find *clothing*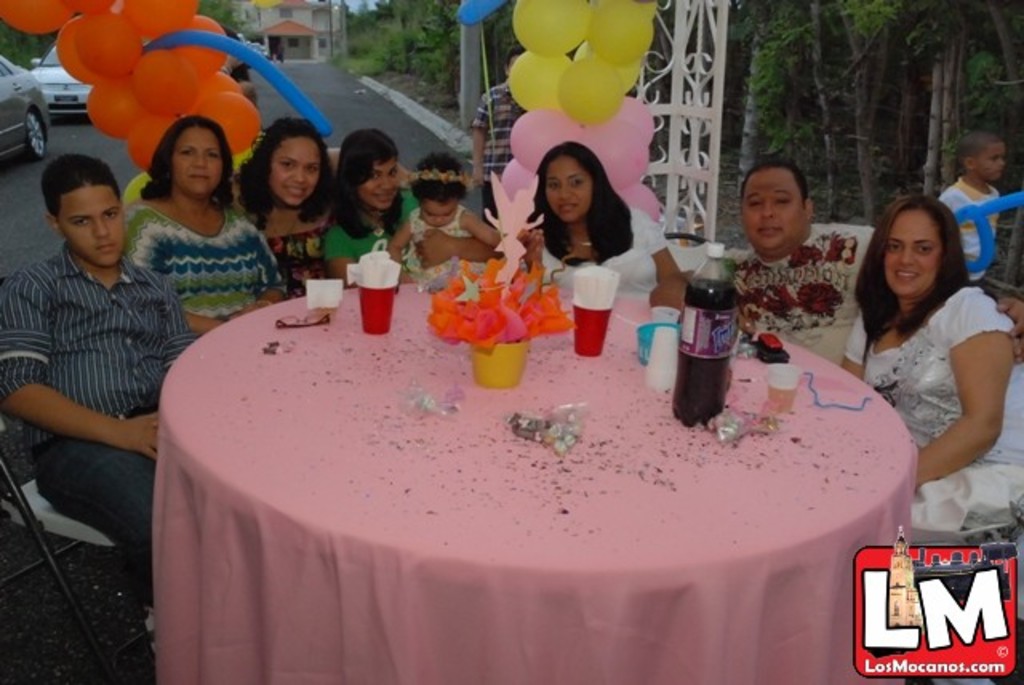
843, 291, 1022, 538
